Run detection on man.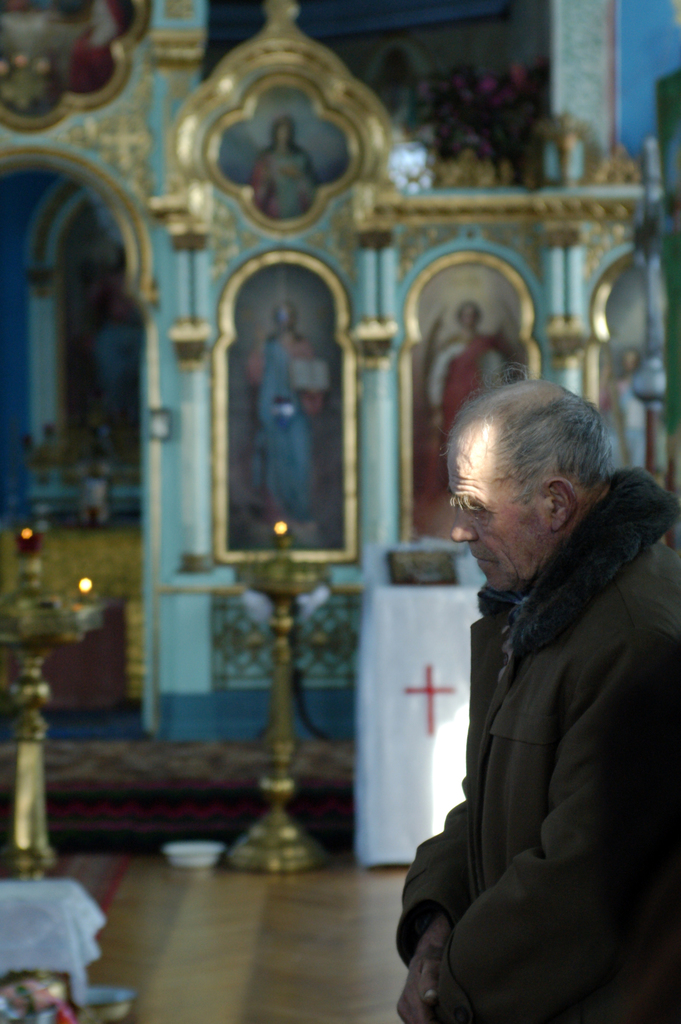
Result: pyautogui.locateOnScreen(245, 300, 326, 545).
